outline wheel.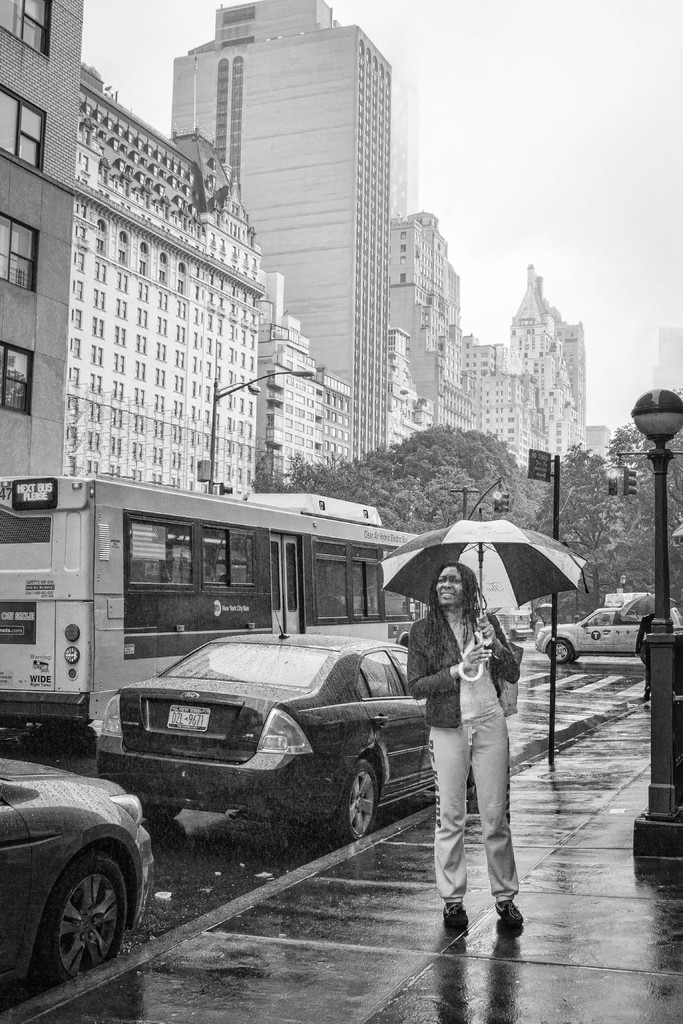
Outline: (546,637,572,665).
